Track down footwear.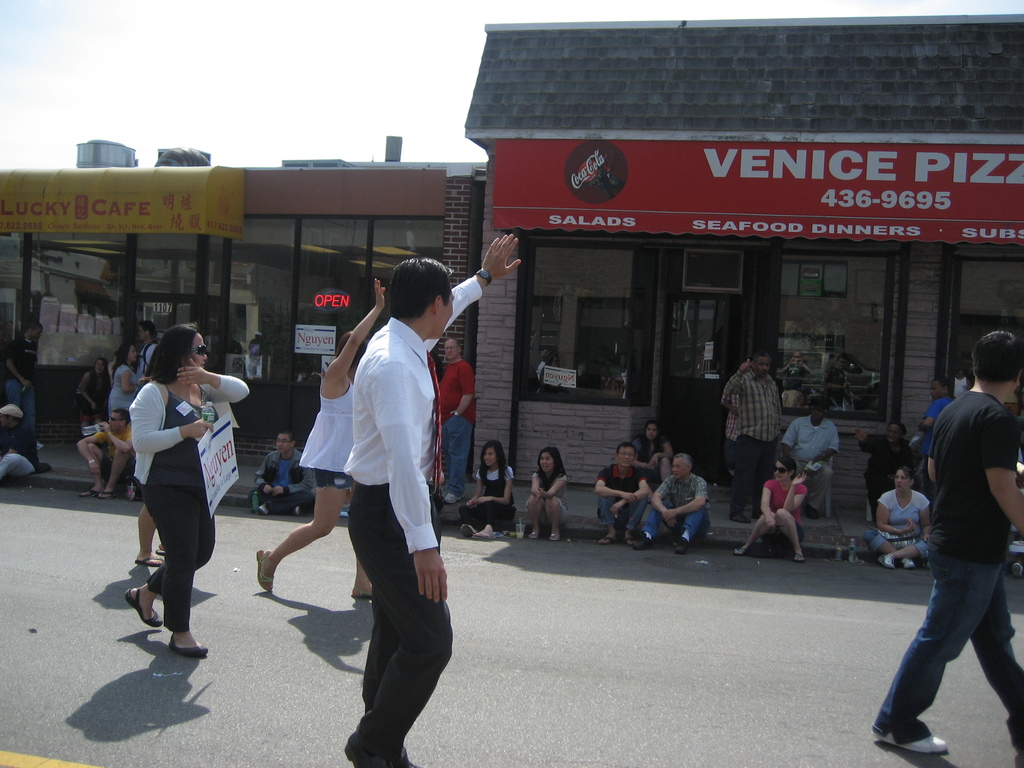
Tracked to <box>169,638,211,657</box>.
